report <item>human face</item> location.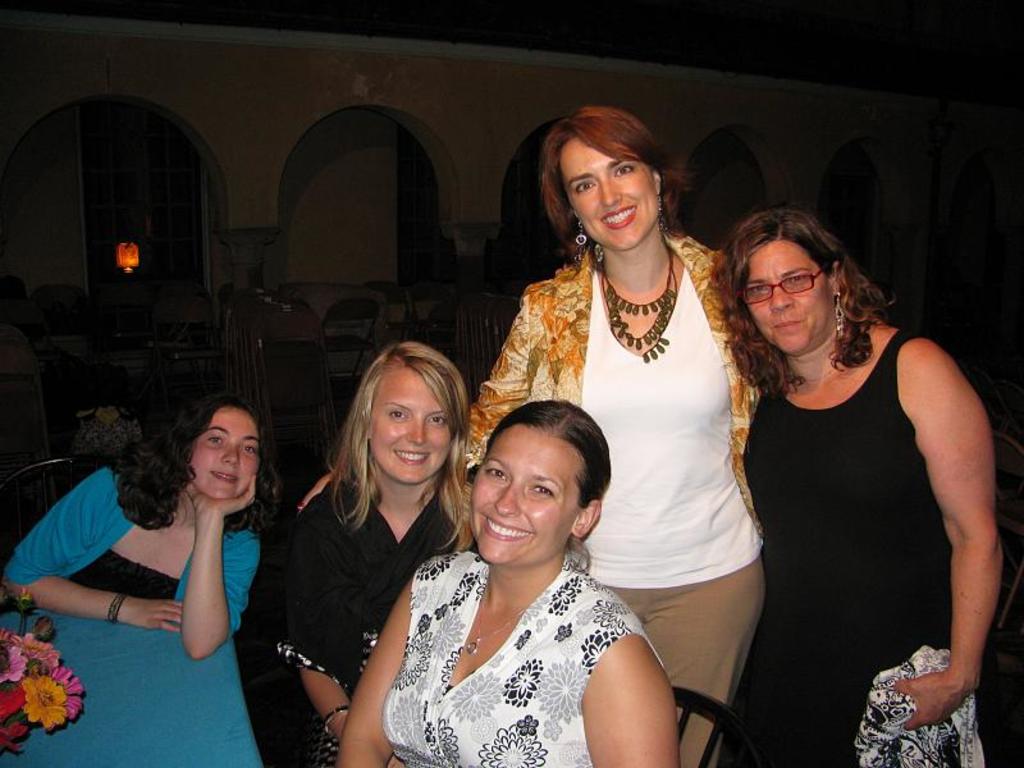
Report: [x1=183, y1=406, x2=259, y2=495].
